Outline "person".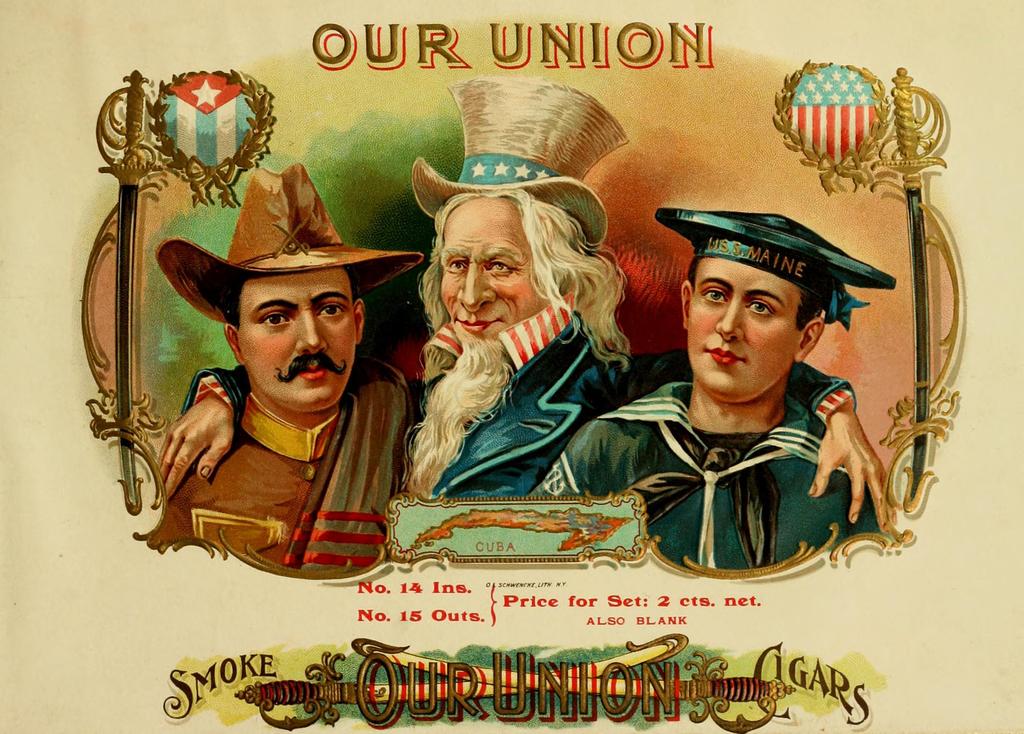
Outline: Rect(546, 204, 902, 576).
